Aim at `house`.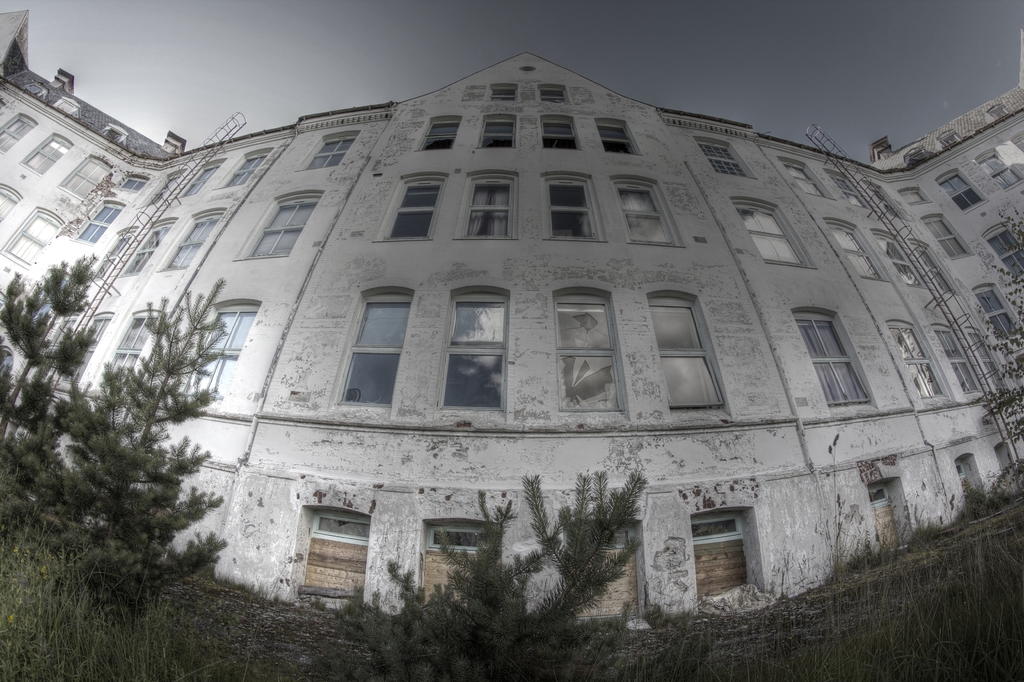
Aimed at <region>0, 45, 1023, 681</region>.
